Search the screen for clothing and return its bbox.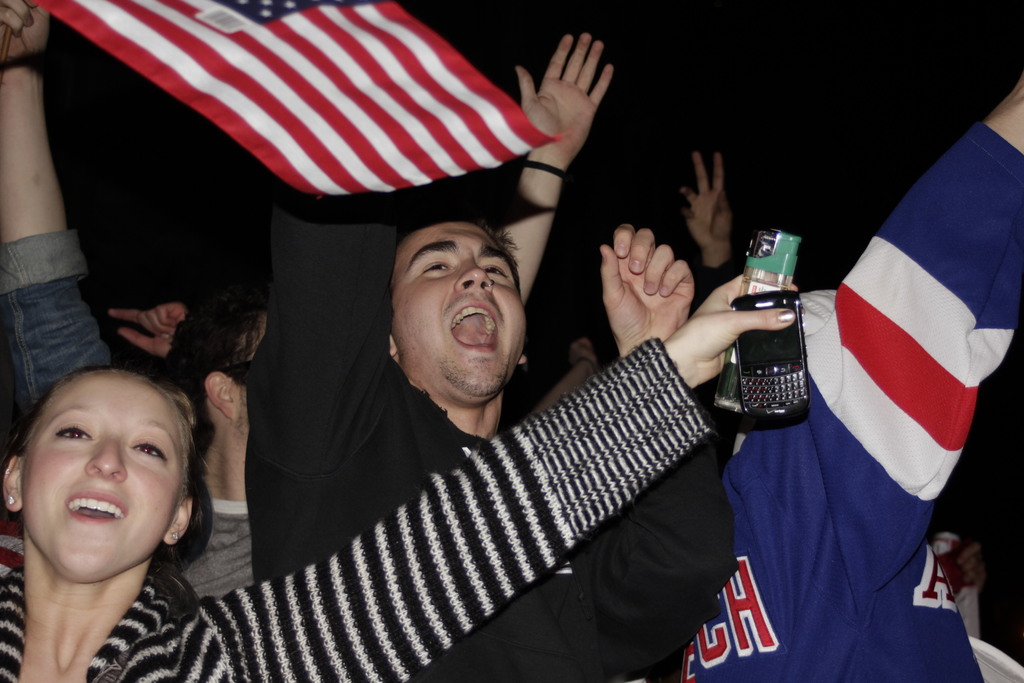
Found: (1,225,124,441).
